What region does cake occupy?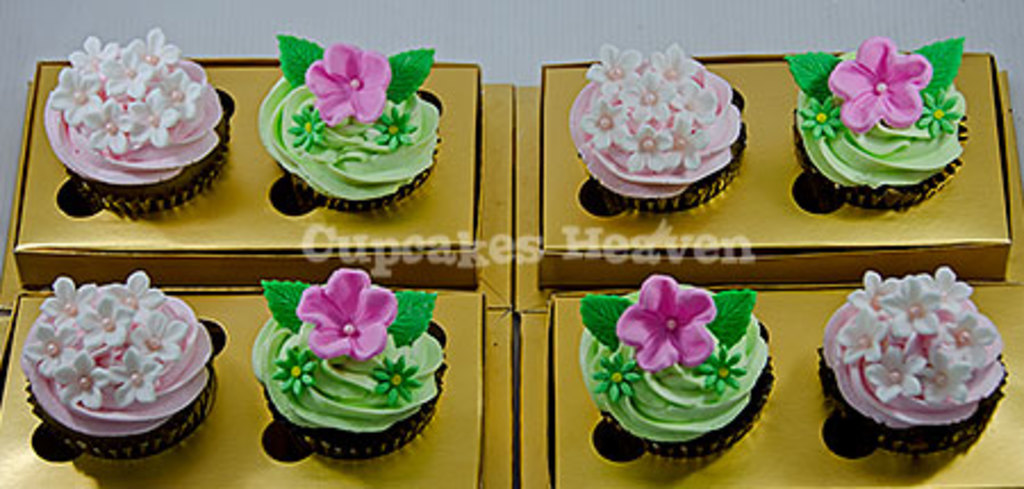
{"x1": 41, "y1": 23, "x2": 239, "y2": 218}.
